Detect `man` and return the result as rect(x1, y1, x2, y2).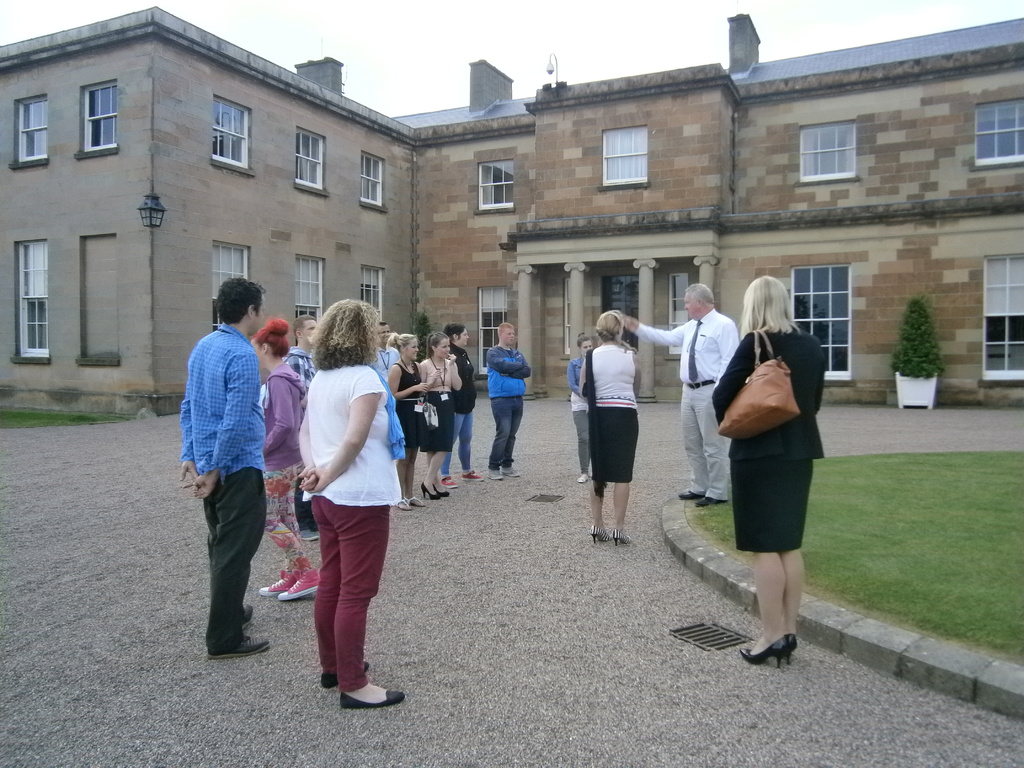
rect(369, 321, 410, 403).
